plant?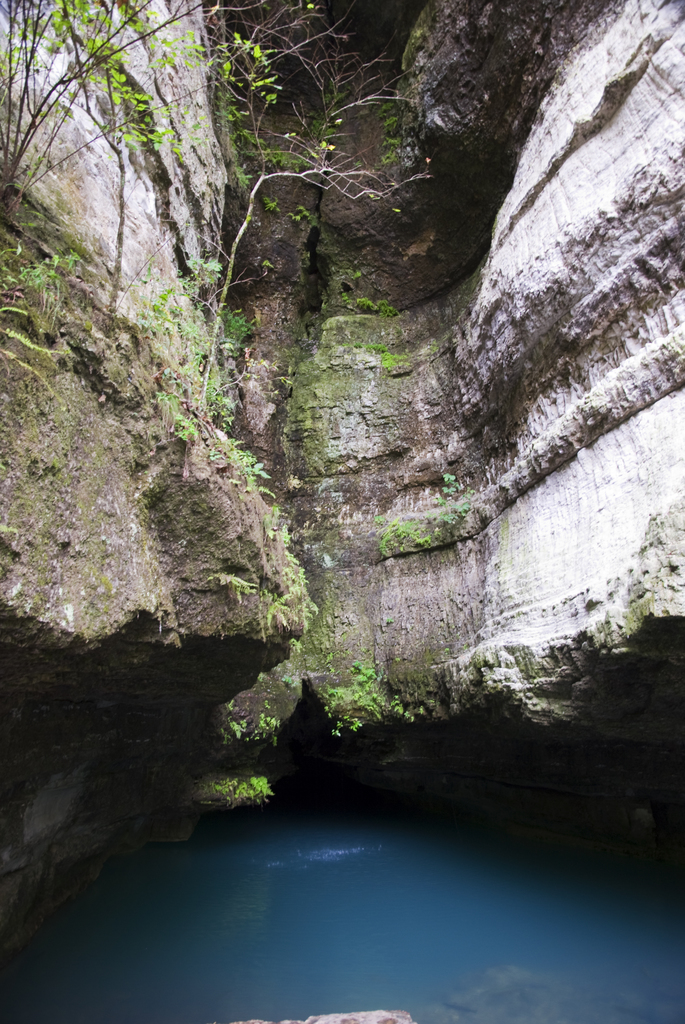
[178,768,295,834]
